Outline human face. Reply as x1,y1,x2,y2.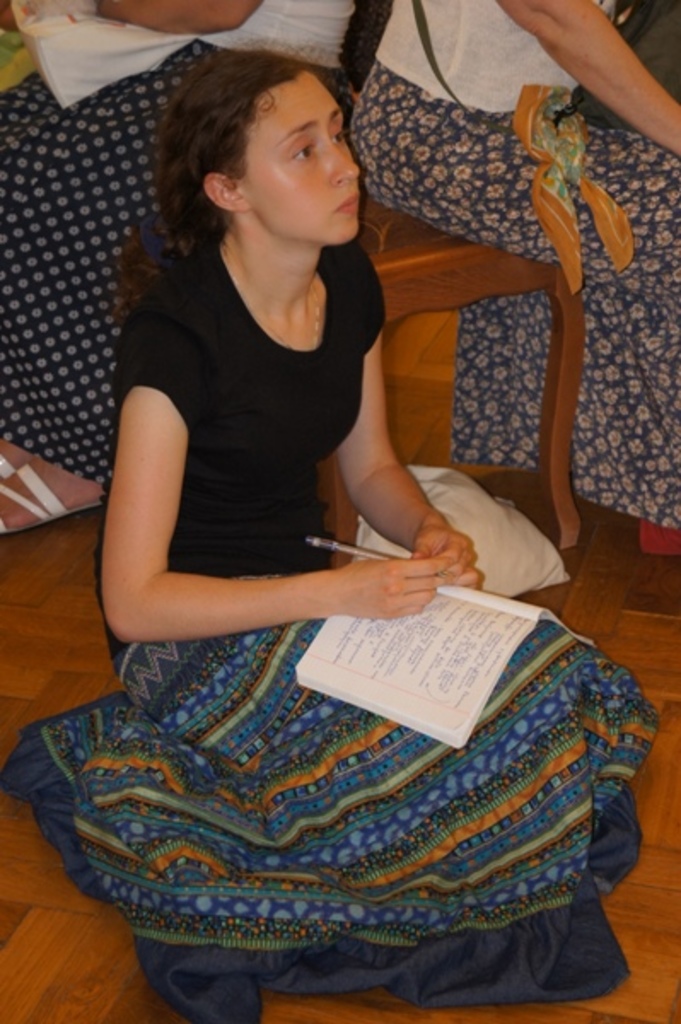
208,79,365,242.
